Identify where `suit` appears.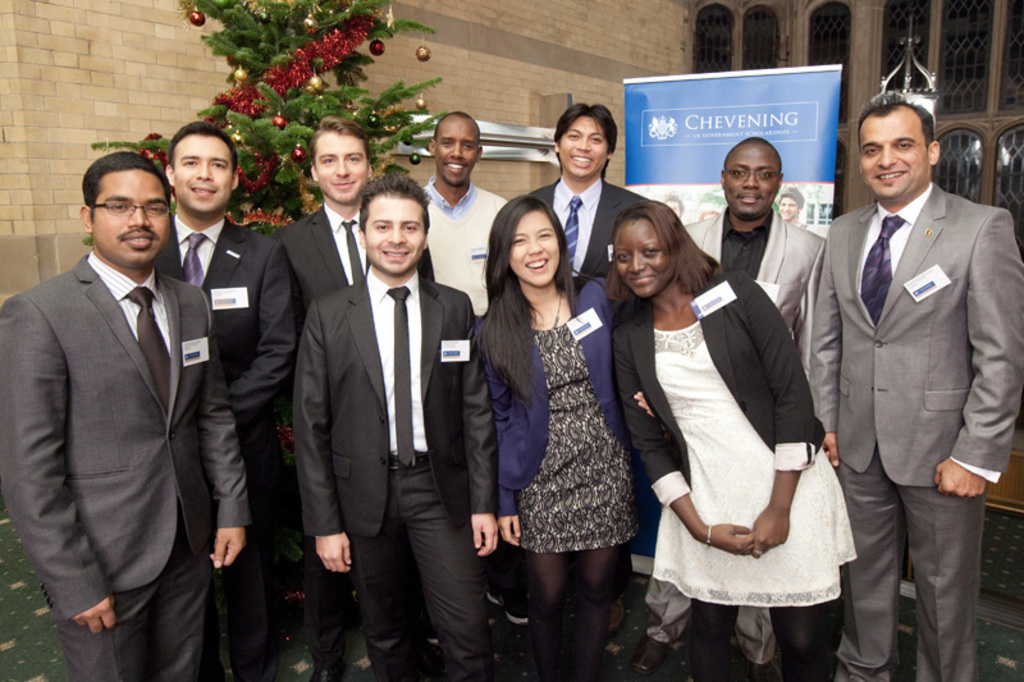
Appears at pyautogui.locateOnScreen(471, 296, 623, 512).
